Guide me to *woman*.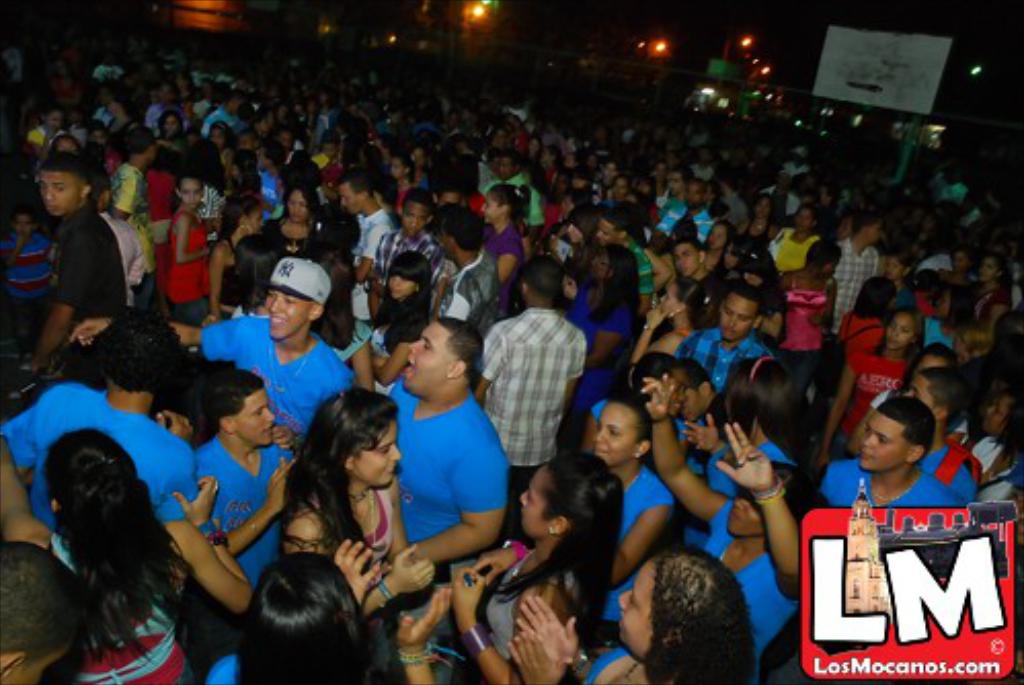
Guidance: x1=454, y1=449, x2=624, y2=683.
